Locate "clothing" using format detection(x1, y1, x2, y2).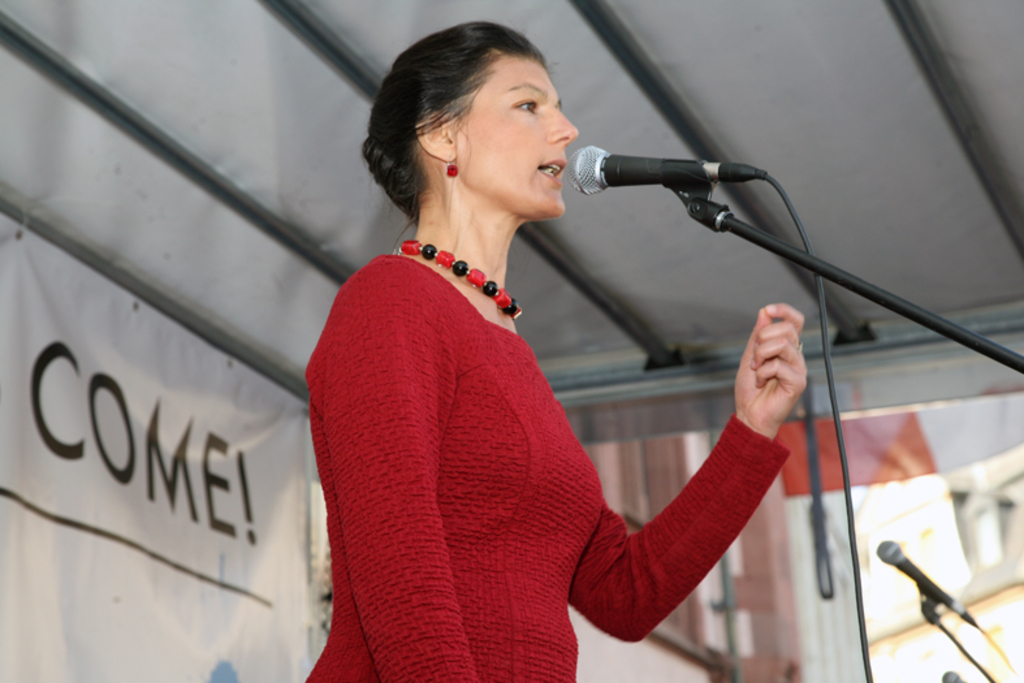
detection(306, 247, 790, 682).
